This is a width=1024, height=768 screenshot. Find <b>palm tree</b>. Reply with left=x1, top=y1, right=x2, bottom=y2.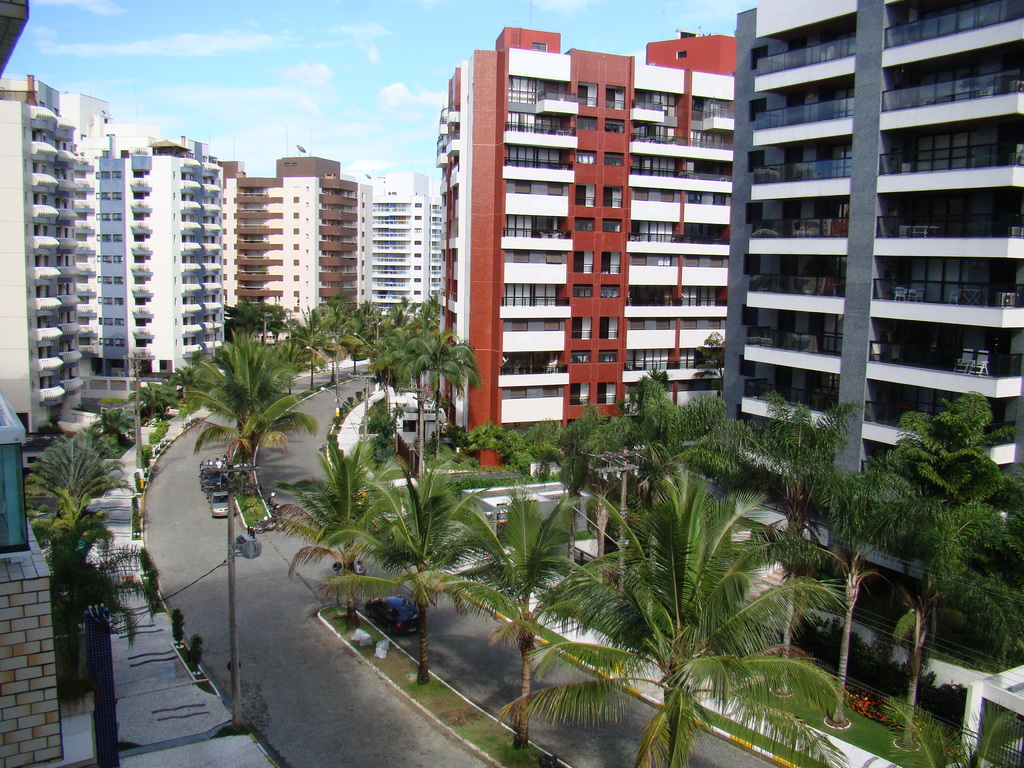
left=420, top=522, right=560, bottom=756.
